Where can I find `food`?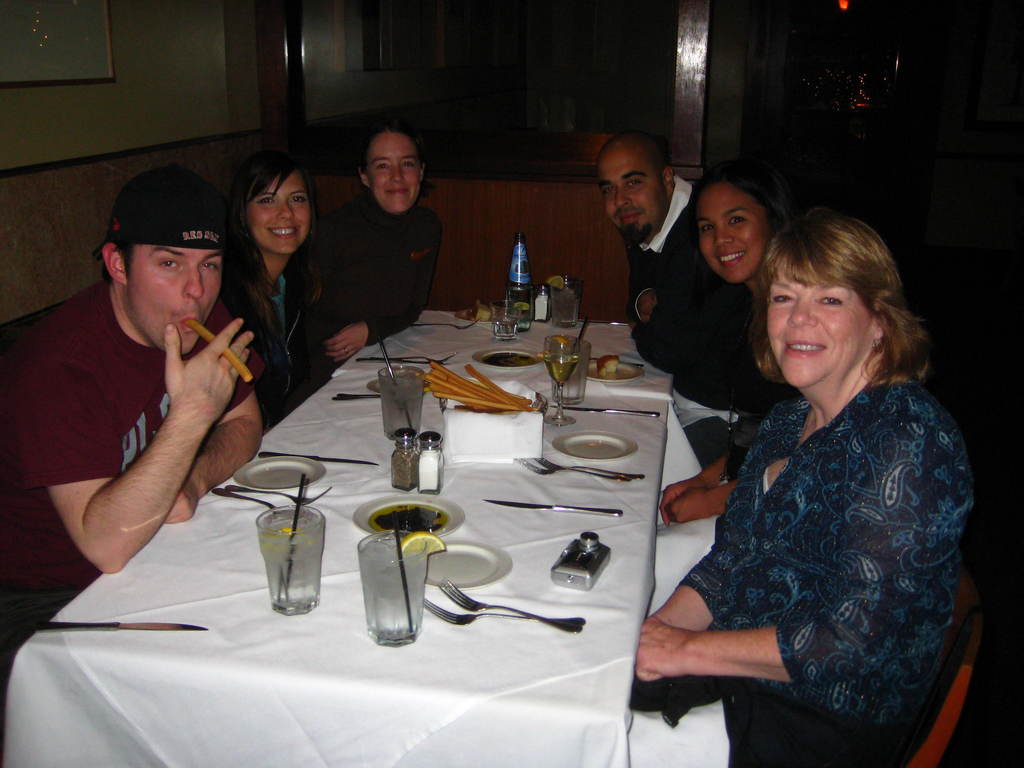
You can find it at crop(509, 300, 530, 316).
